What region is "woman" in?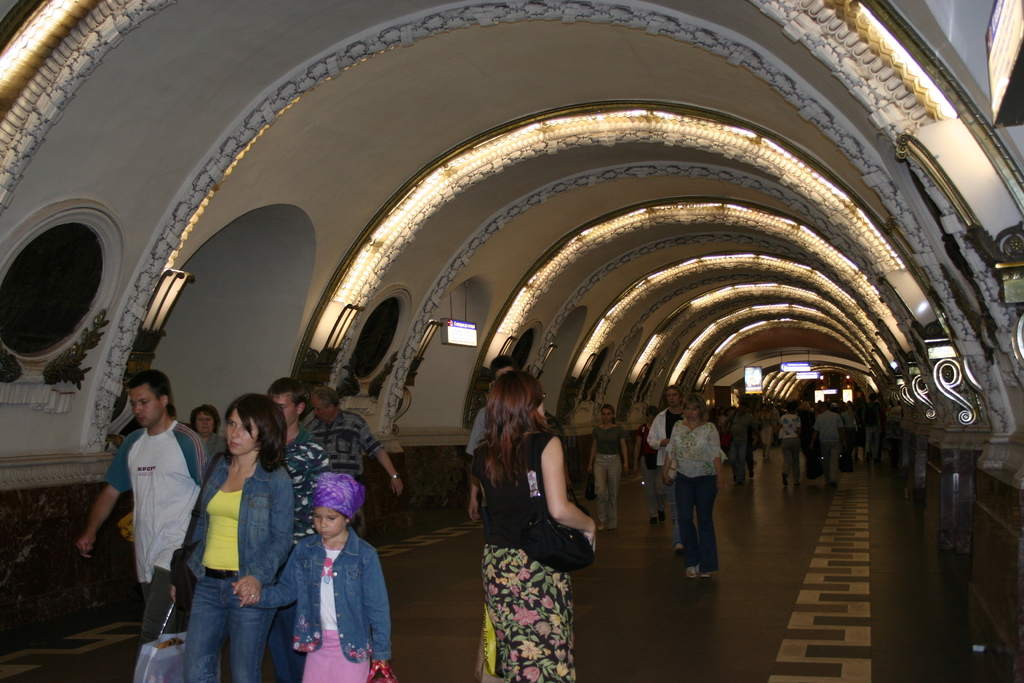
(593, 407, 626, 528).
